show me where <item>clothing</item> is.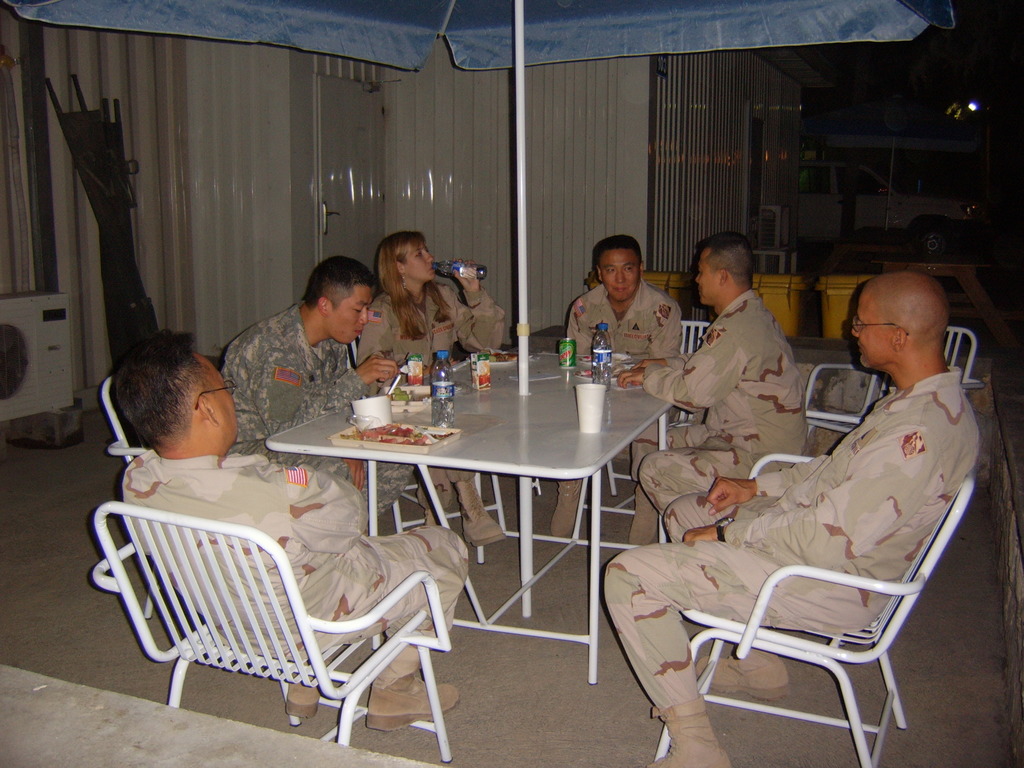
<item>clothing</item> is at [602,355,977,720].
